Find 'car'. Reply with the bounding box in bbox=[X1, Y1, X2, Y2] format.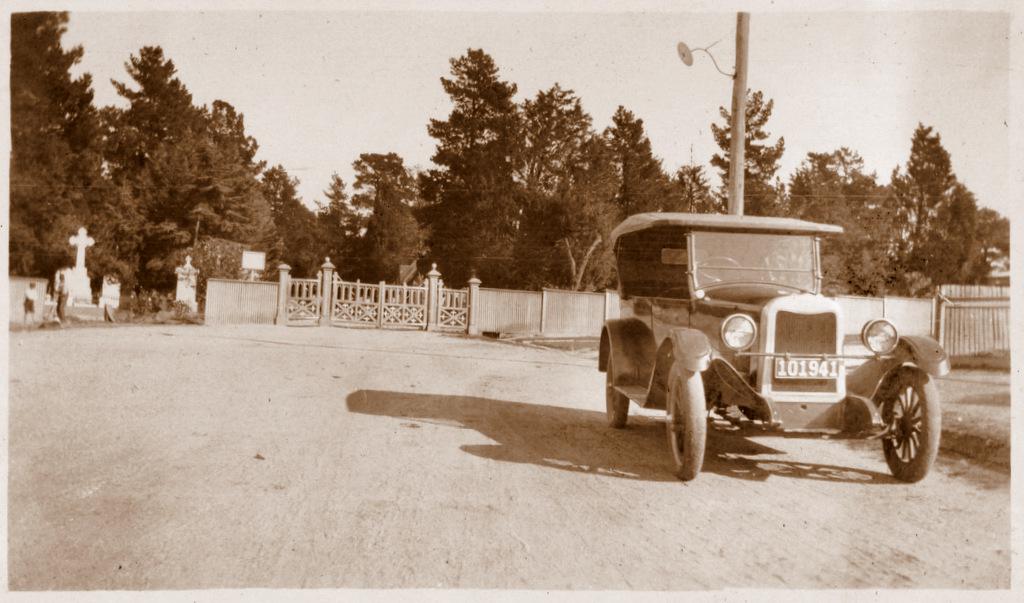
bbox=[597, 211, 950, 481].
